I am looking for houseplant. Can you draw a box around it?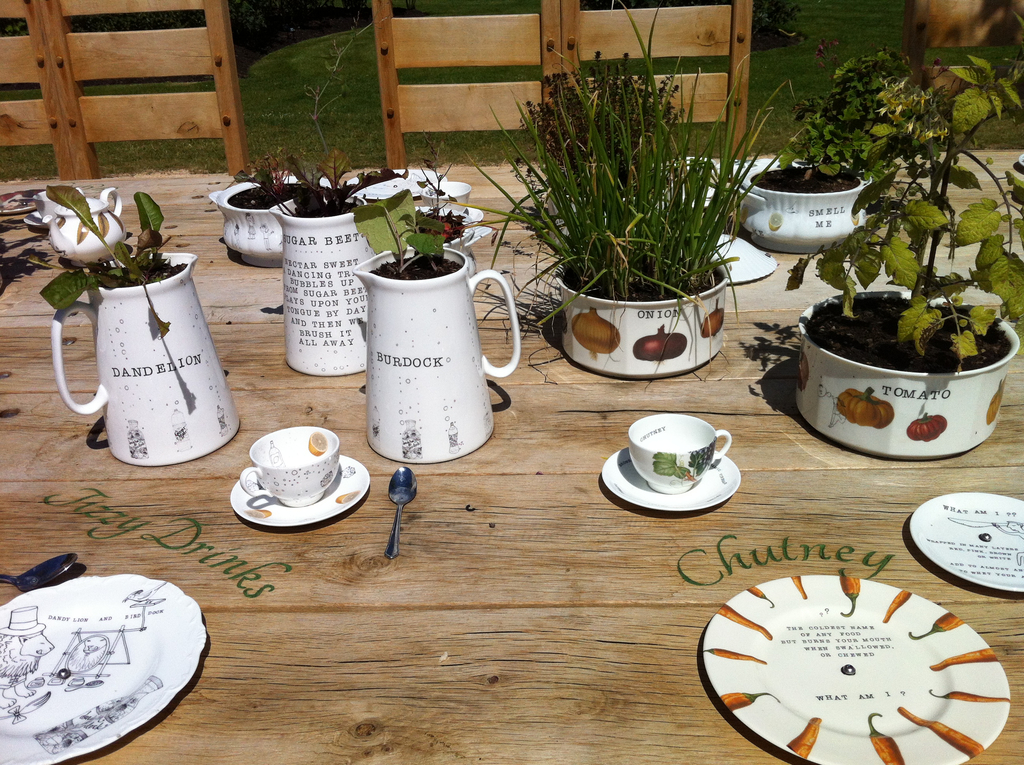
Sure, the bounding box is 348/183/522/458.
